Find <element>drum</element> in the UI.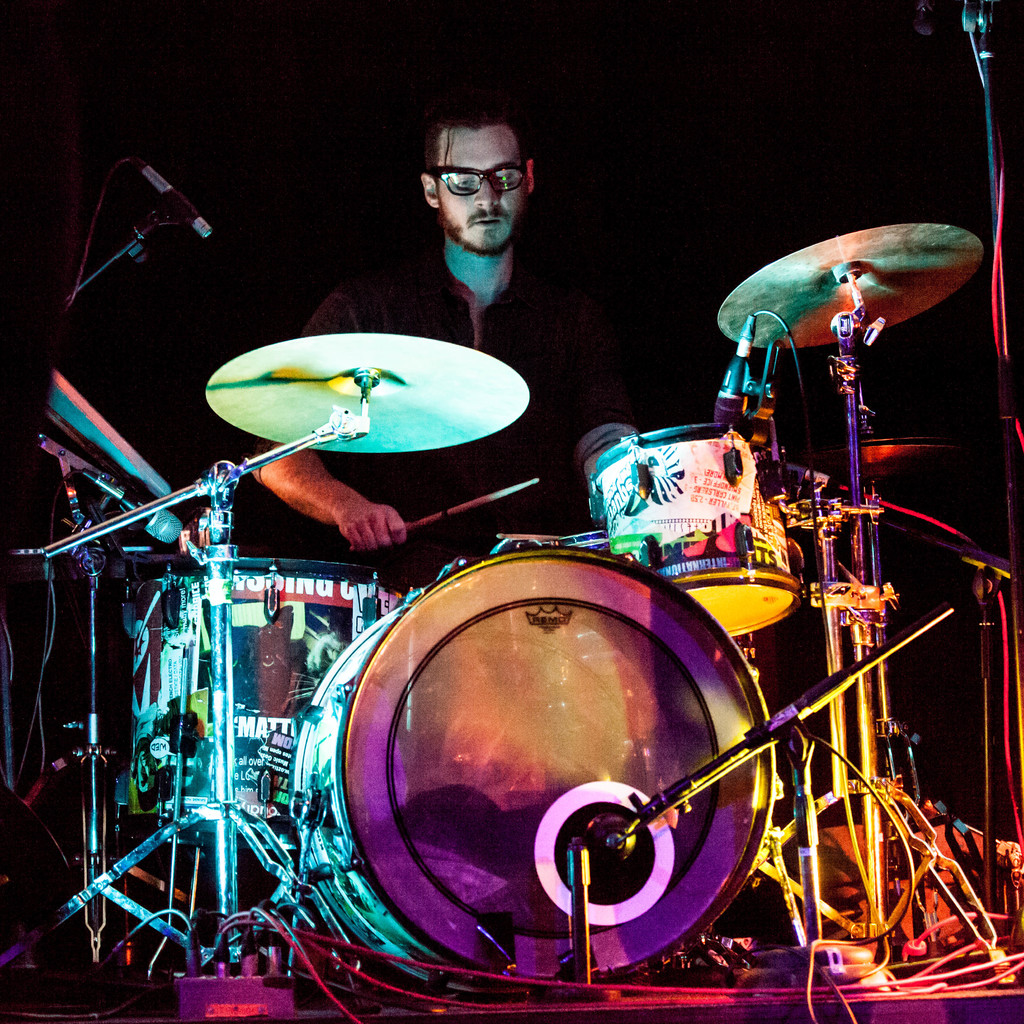
UI element at [left=594, top=427, right=802, bottom=641].
